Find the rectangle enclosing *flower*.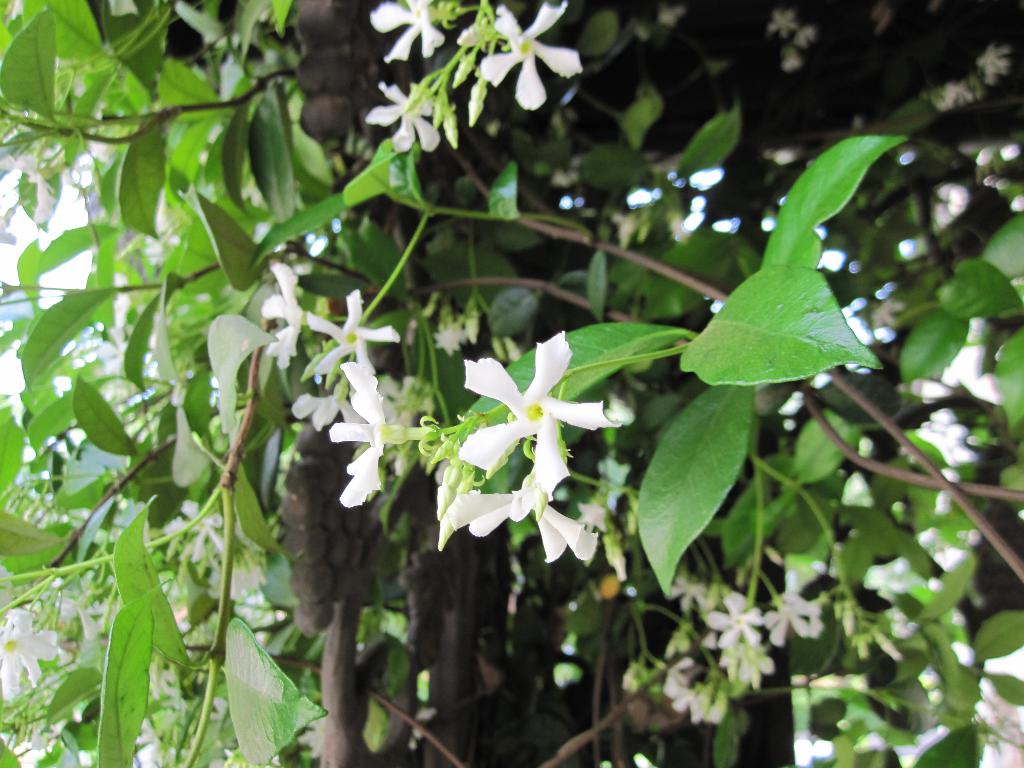
region(0, 606, 57, 696).
